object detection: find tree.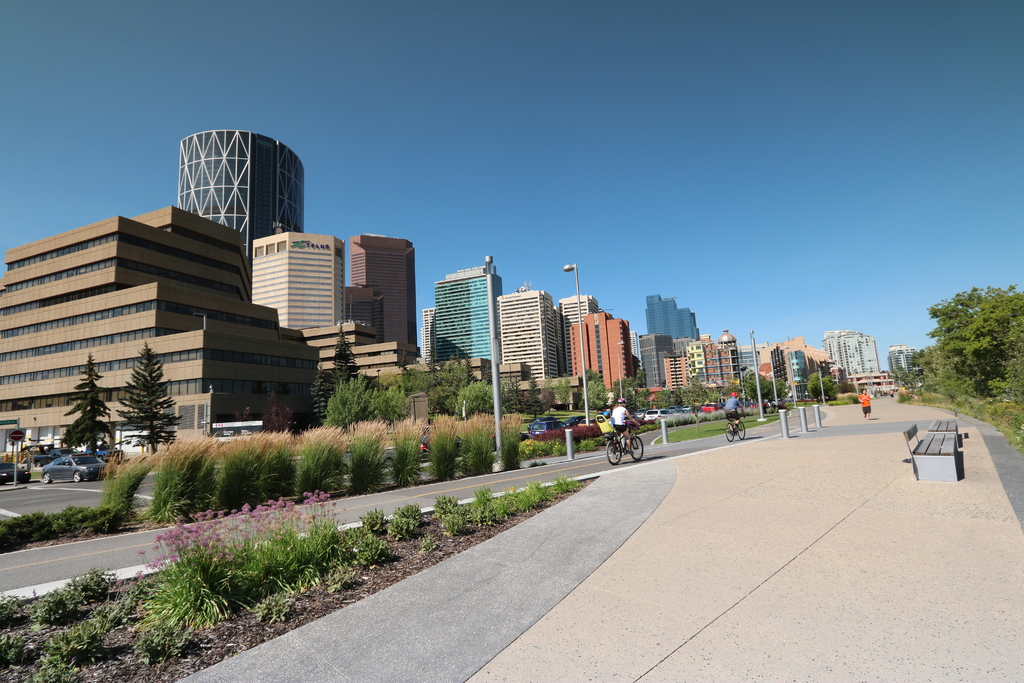
388,372,441,397.
